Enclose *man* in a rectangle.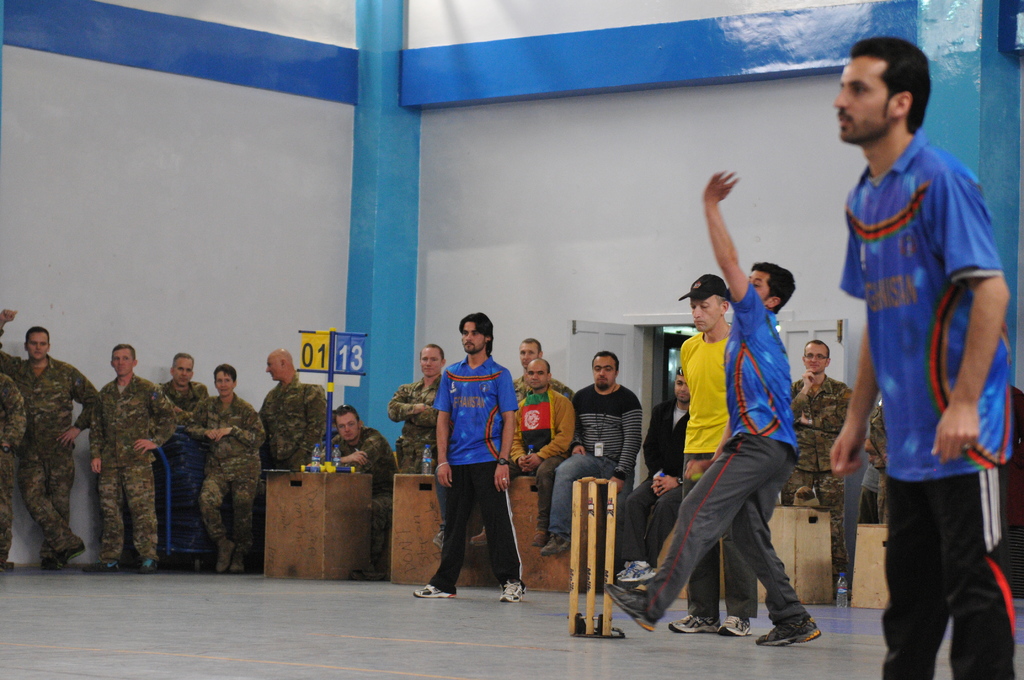
600, 169, 819, 647.
